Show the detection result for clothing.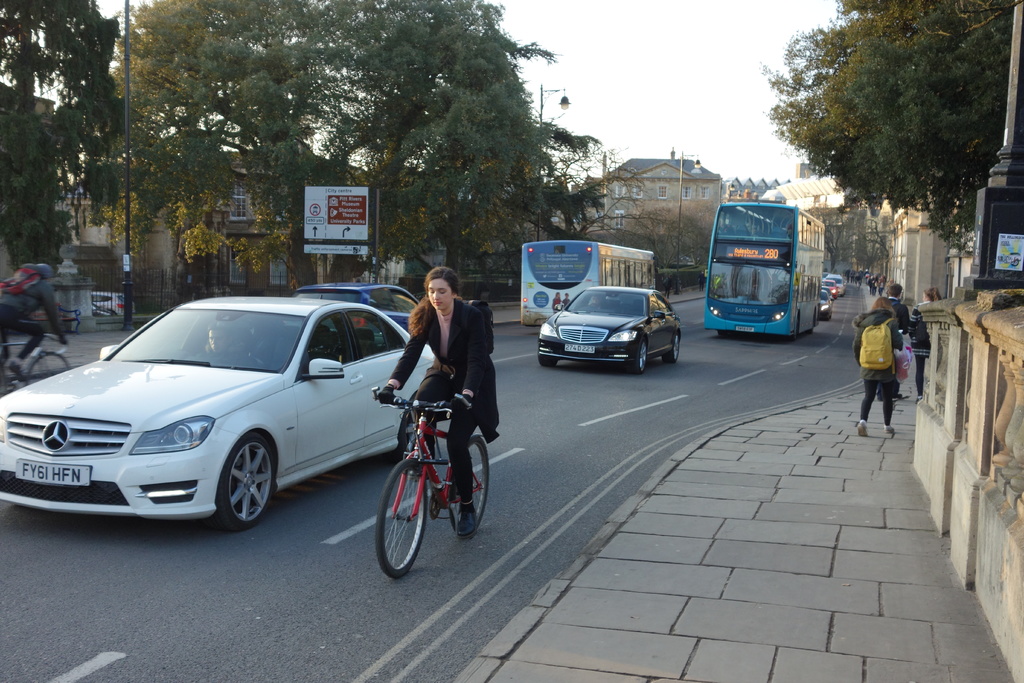
rect(884, 297, 909, 335).
